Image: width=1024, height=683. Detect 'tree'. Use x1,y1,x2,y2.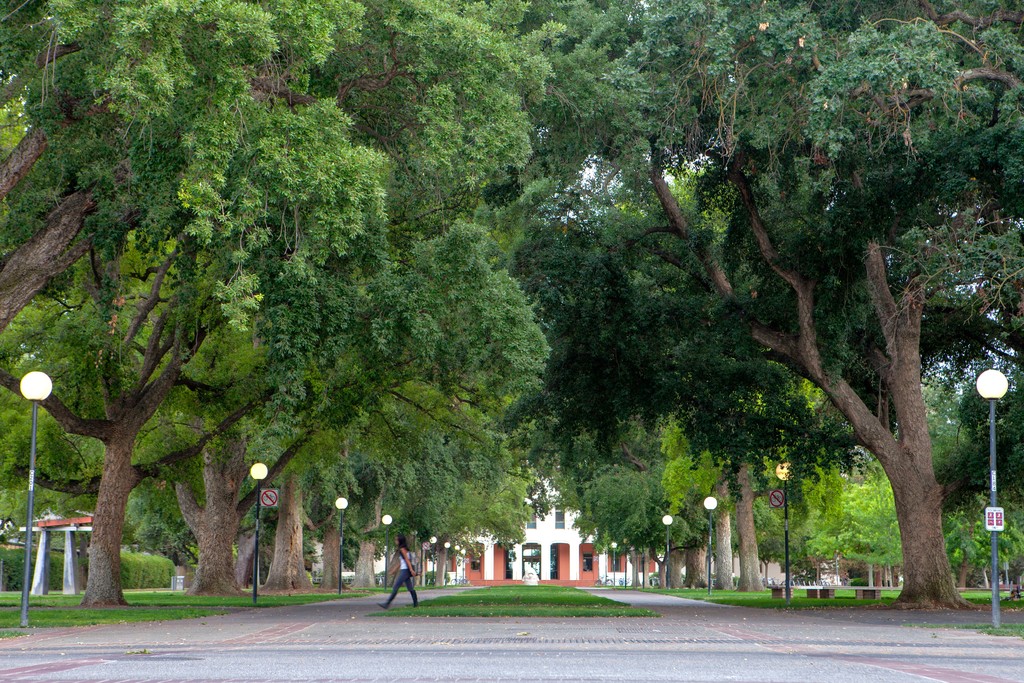
582,436,703,607.
